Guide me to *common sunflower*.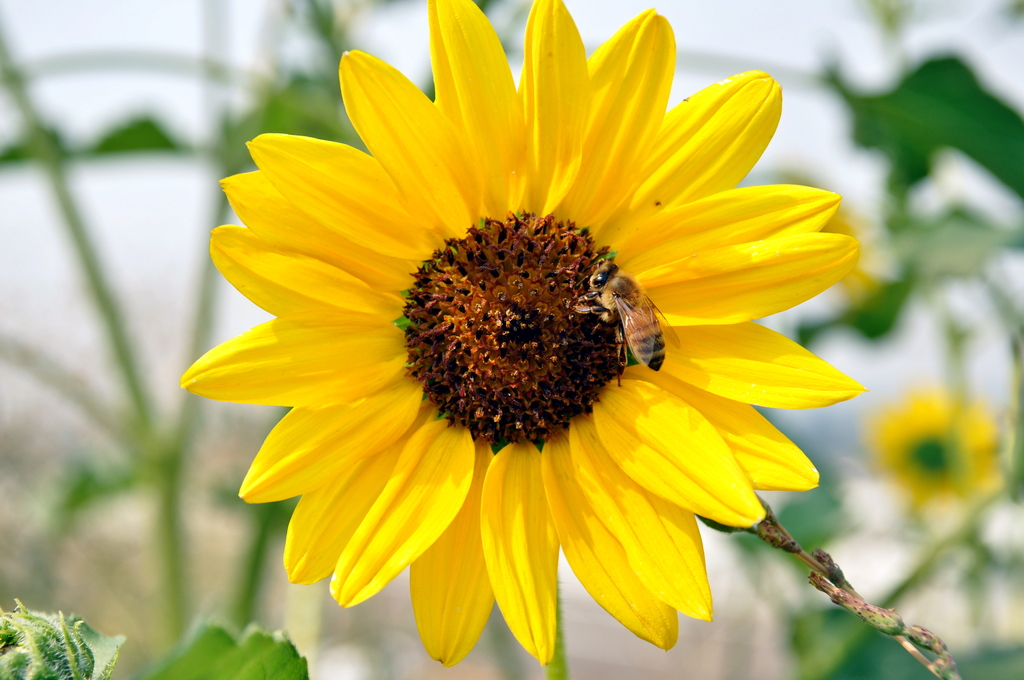
Guidance: 177 13 884 679.
